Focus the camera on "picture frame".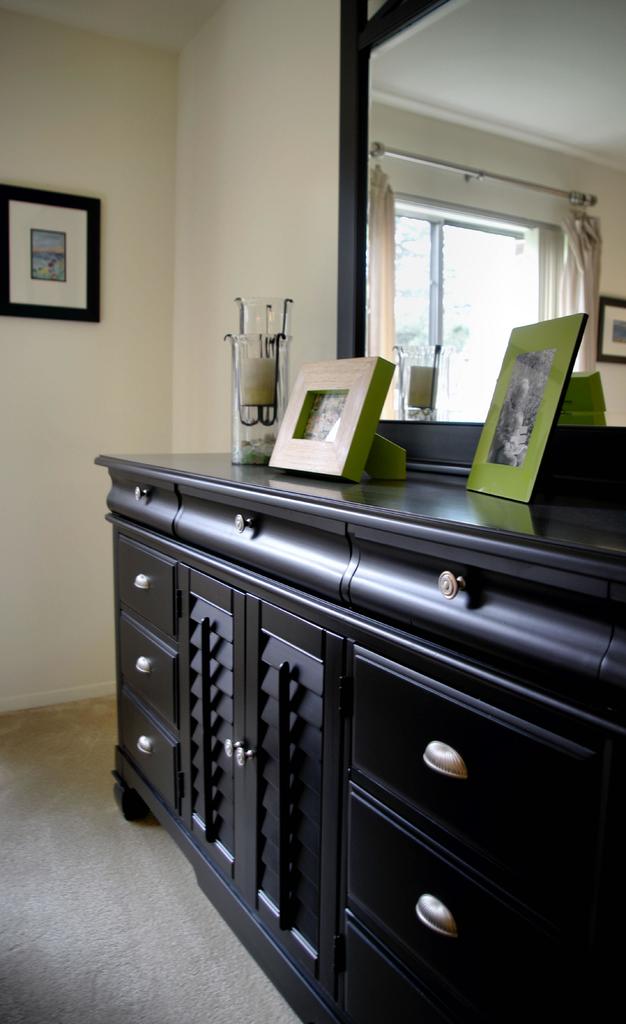
Focus region: (left=260, top=357, right=412, bottom=488).
